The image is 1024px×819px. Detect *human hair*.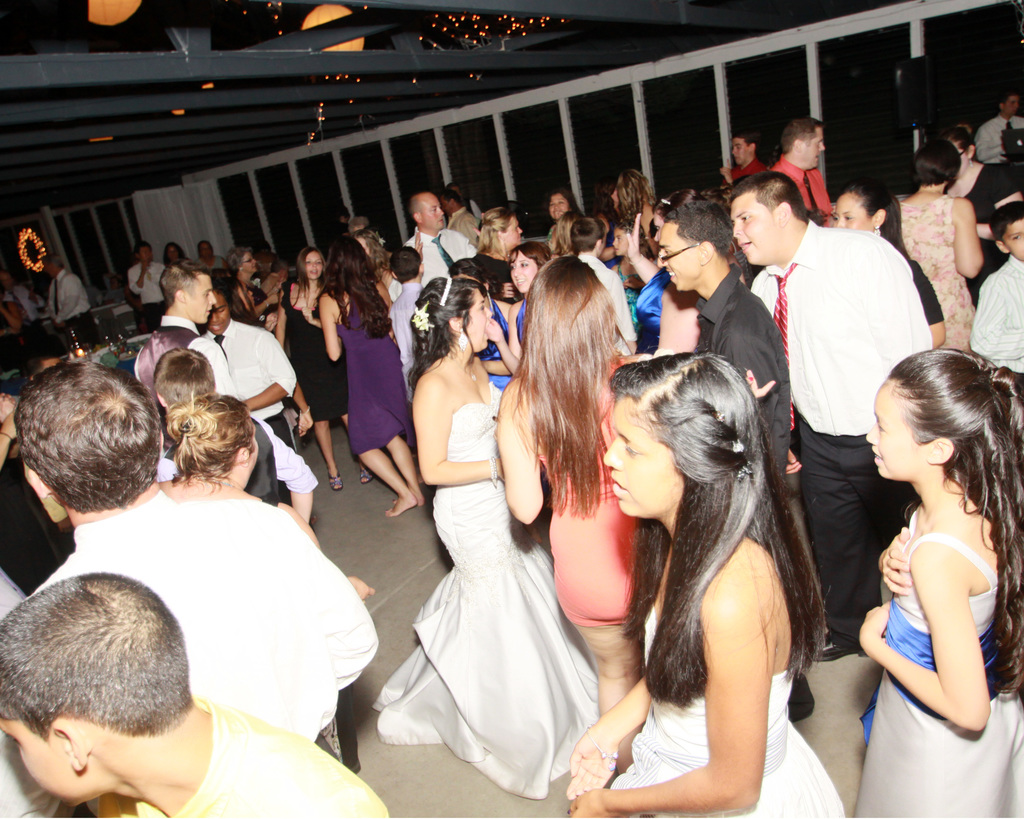
Detection: locate(911, 143, 960, 183).
